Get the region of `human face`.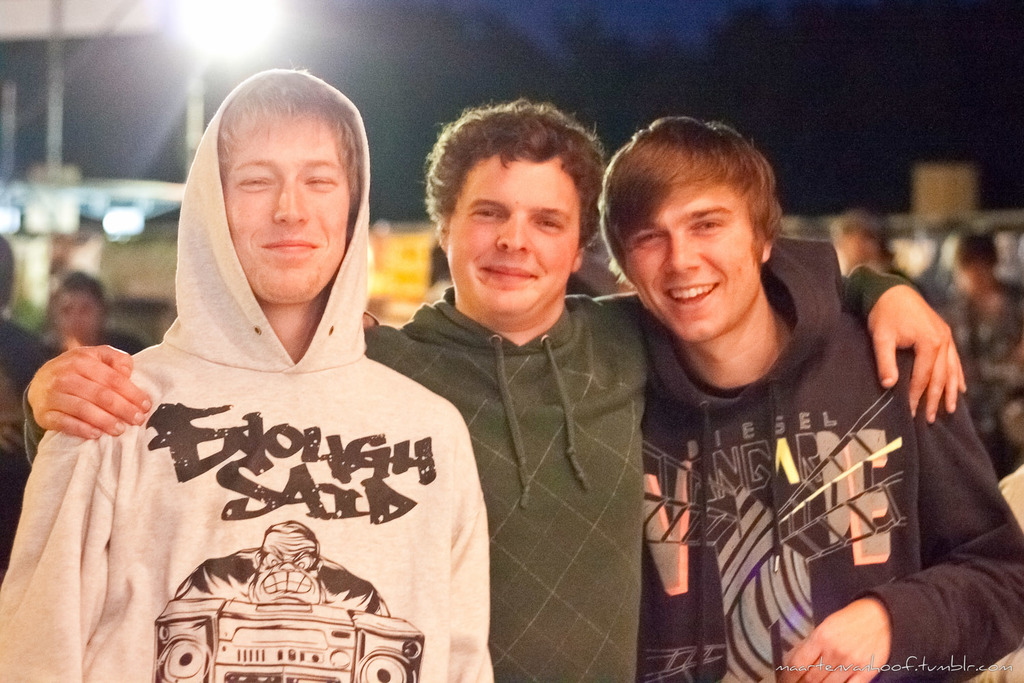
225/105/350/311.
